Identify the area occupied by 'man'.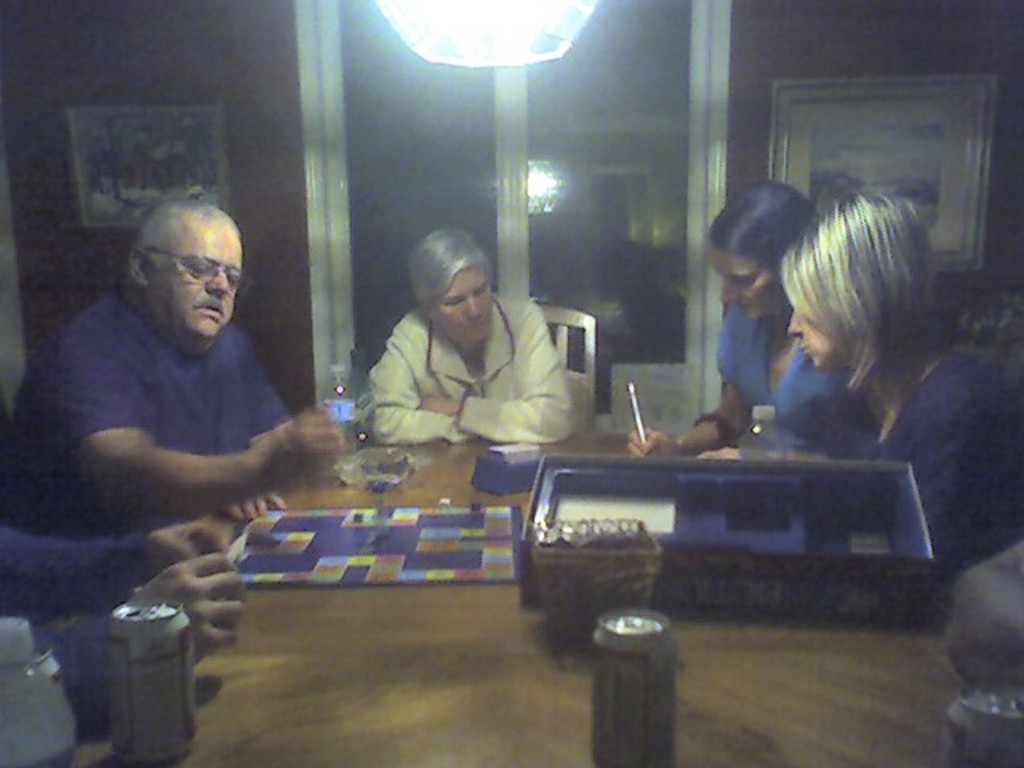
Area: (26, 187, 338, 645).
